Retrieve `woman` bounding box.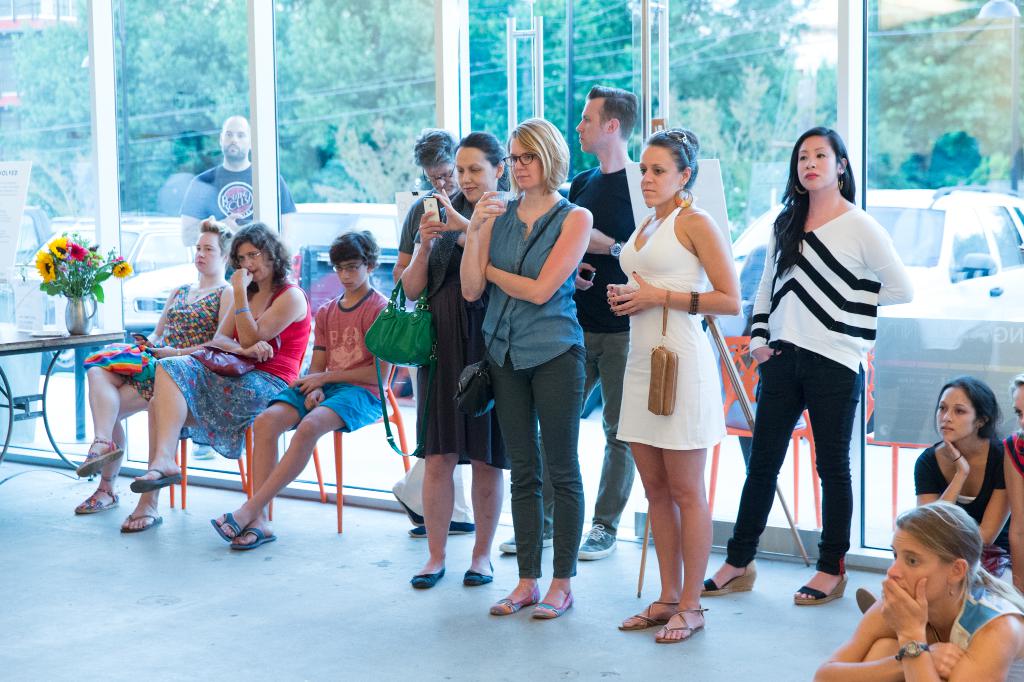
Bounding box: [left=911, top=377, right=1011, bottom=576].
